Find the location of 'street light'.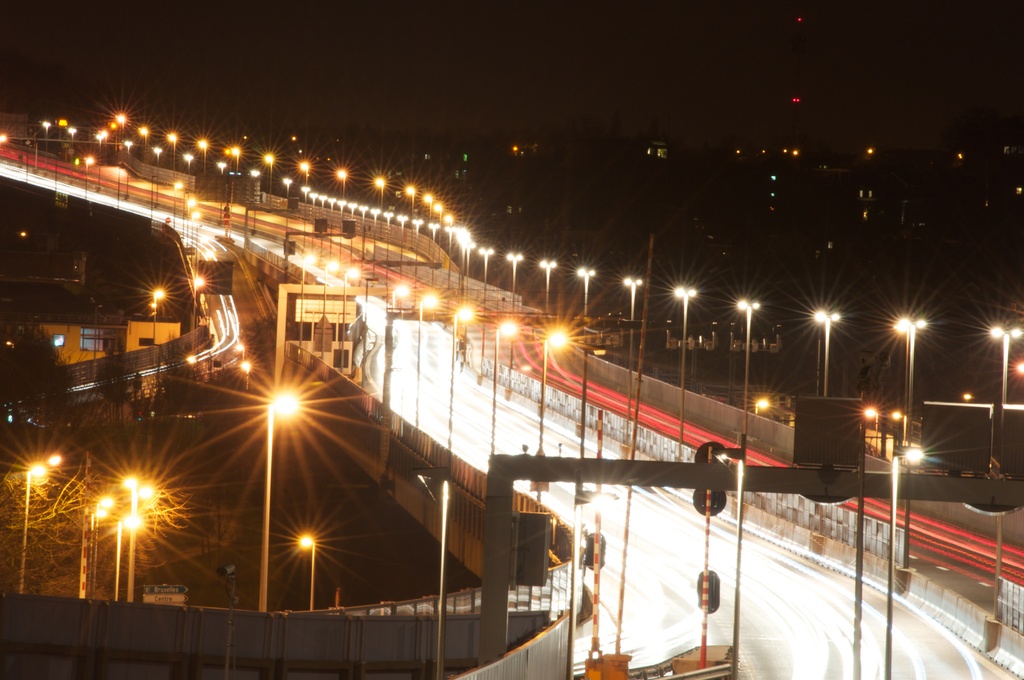
Location: bbox=(887, 446, 924, 679).
